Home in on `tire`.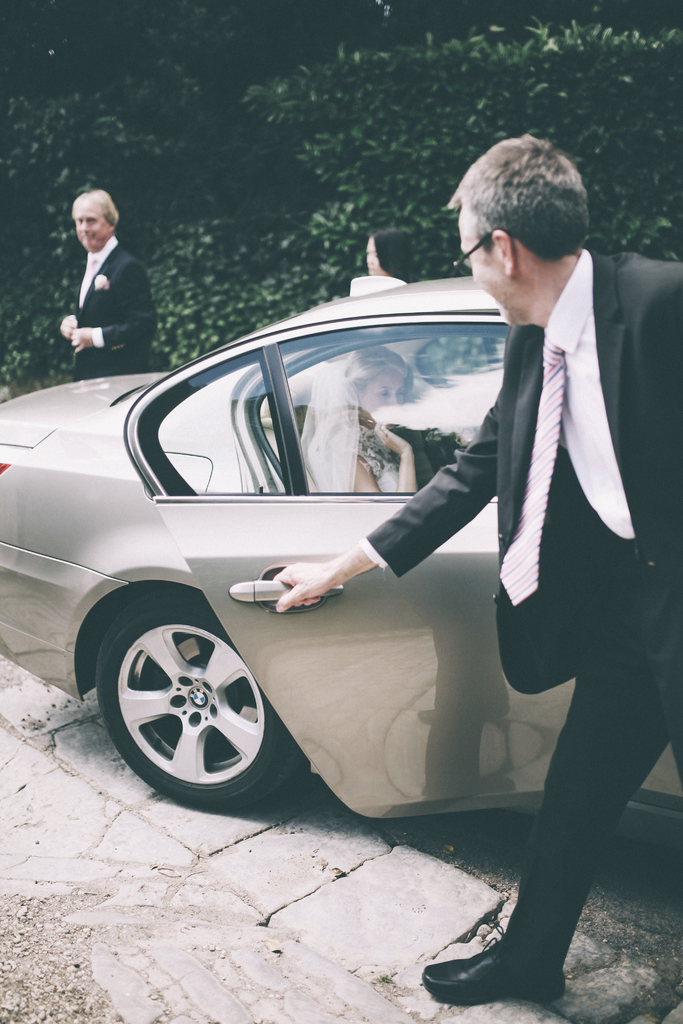
Homed in at <bbox>88, 600, 306, 810</bbox>.
